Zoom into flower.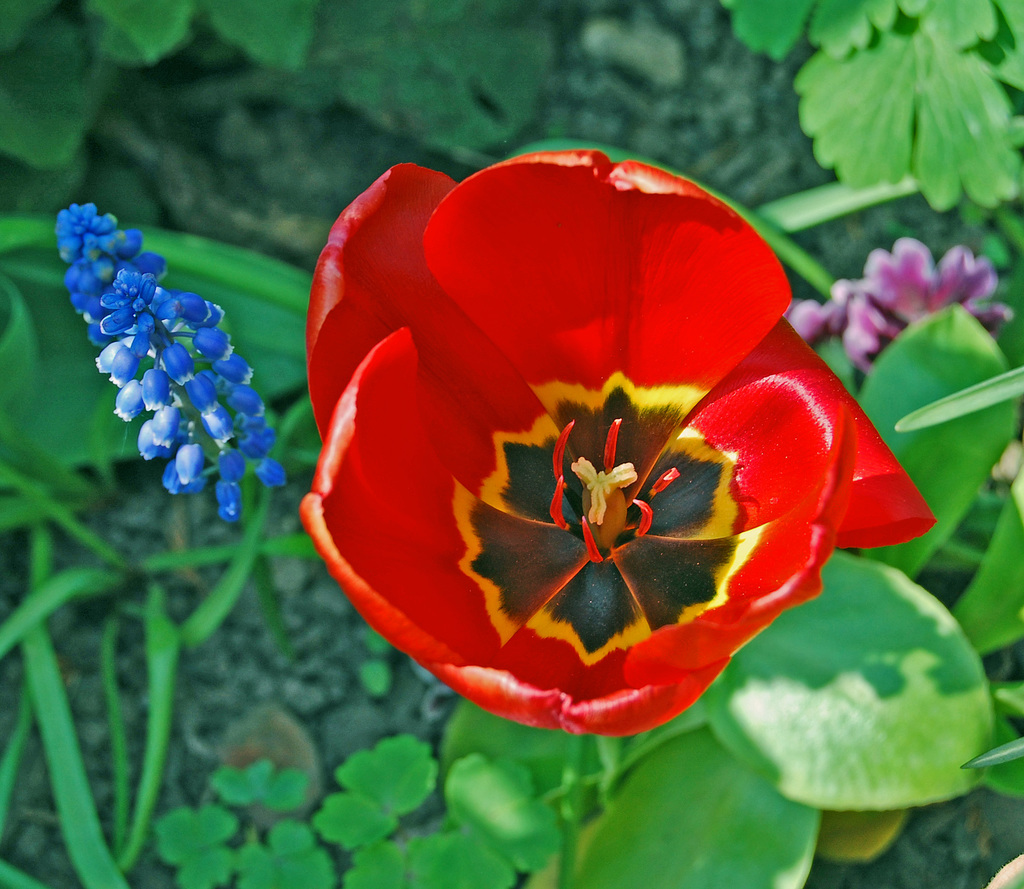
Zoom target: <region>62, 205, 298, 539</region>.
